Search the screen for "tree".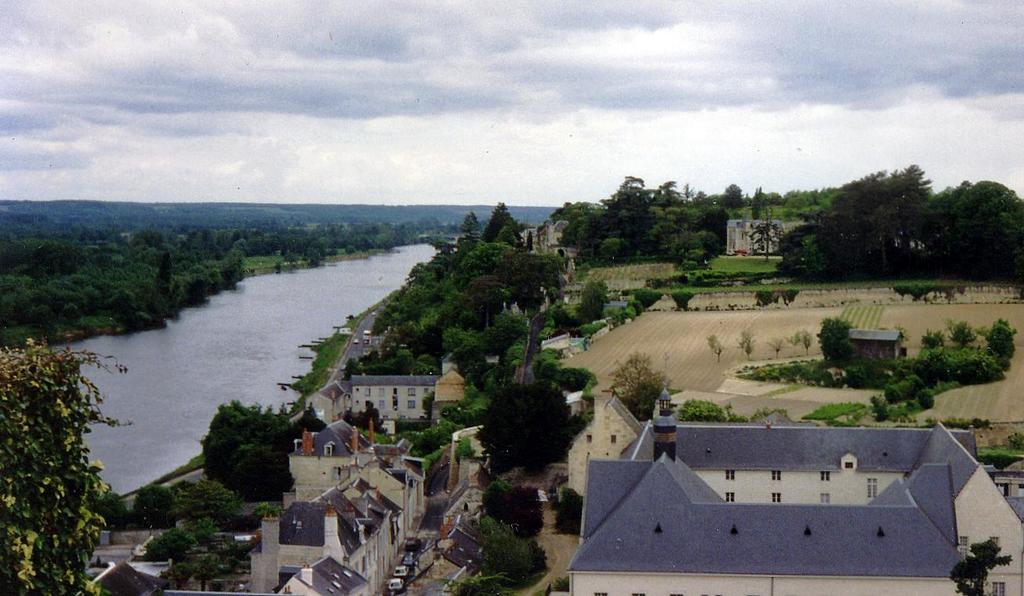
Found at <bbox>678, 401, 724, 419</bbox>.
